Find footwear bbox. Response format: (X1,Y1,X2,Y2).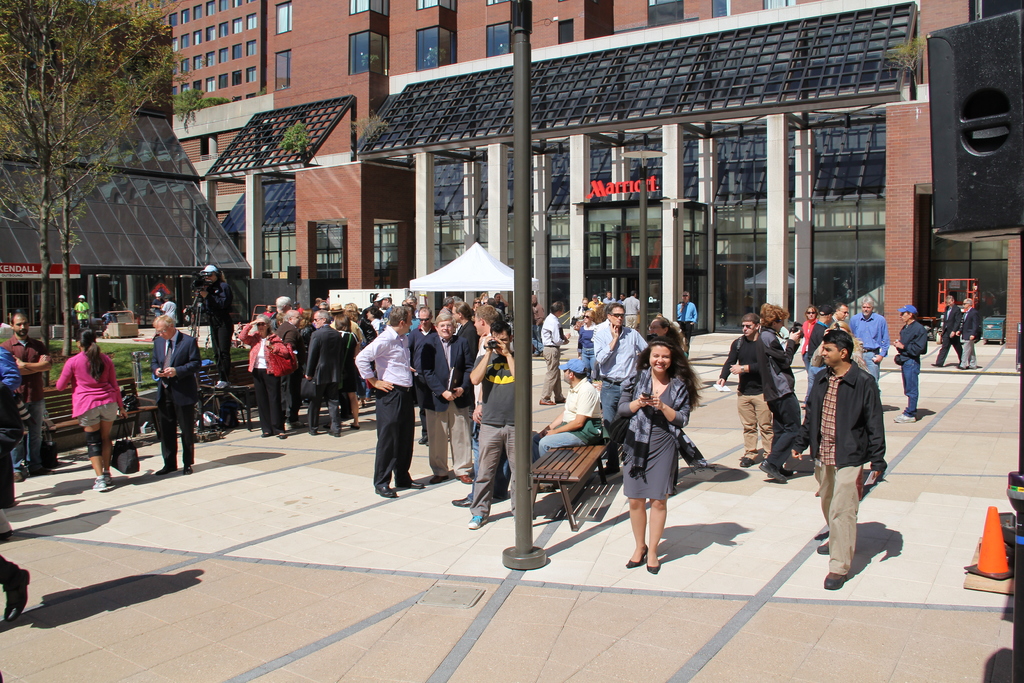
(428,473,448,483).
